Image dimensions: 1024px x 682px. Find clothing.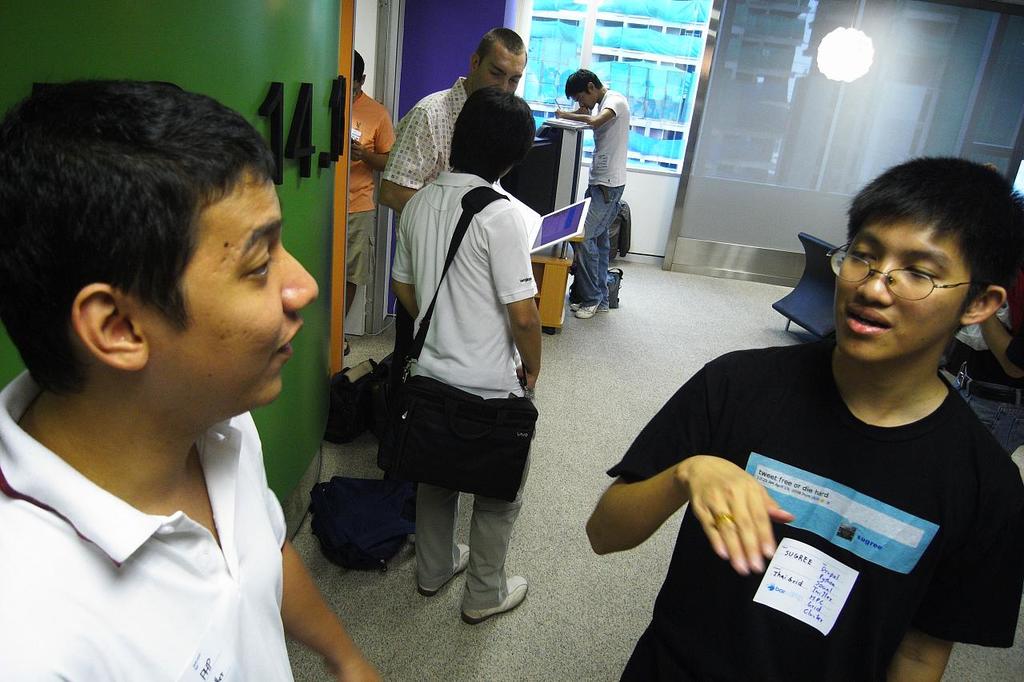
{"x1": 566, "y1": 90, "x2": 634, "y2": 304}.
